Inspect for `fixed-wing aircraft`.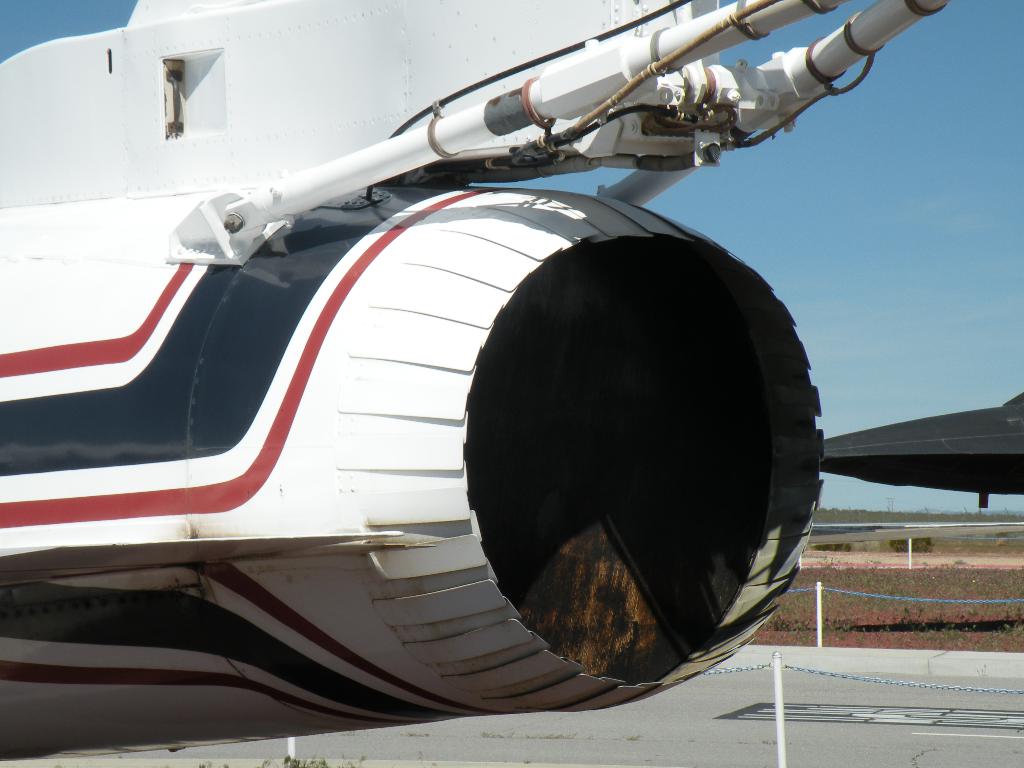
Inspection: 0, 0, 1023, 767.
